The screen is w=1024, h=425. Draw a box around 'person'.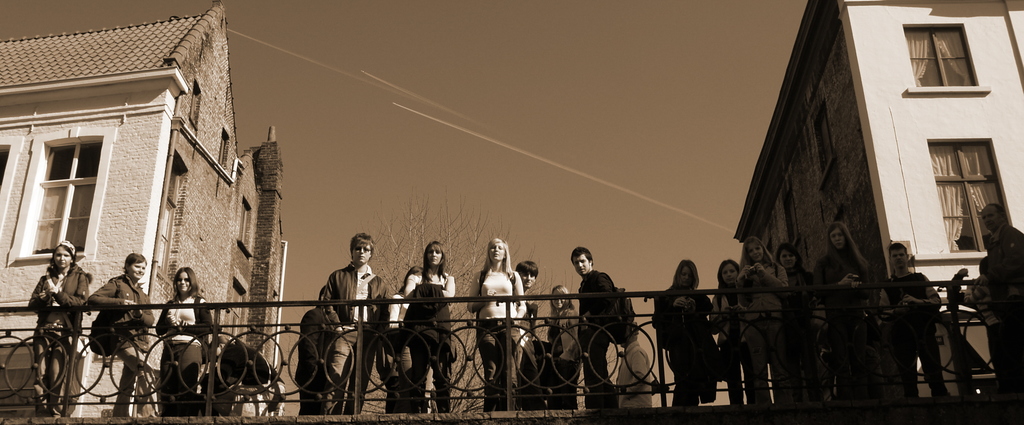
x1=309, y1=221, x2=399, y2=417.
